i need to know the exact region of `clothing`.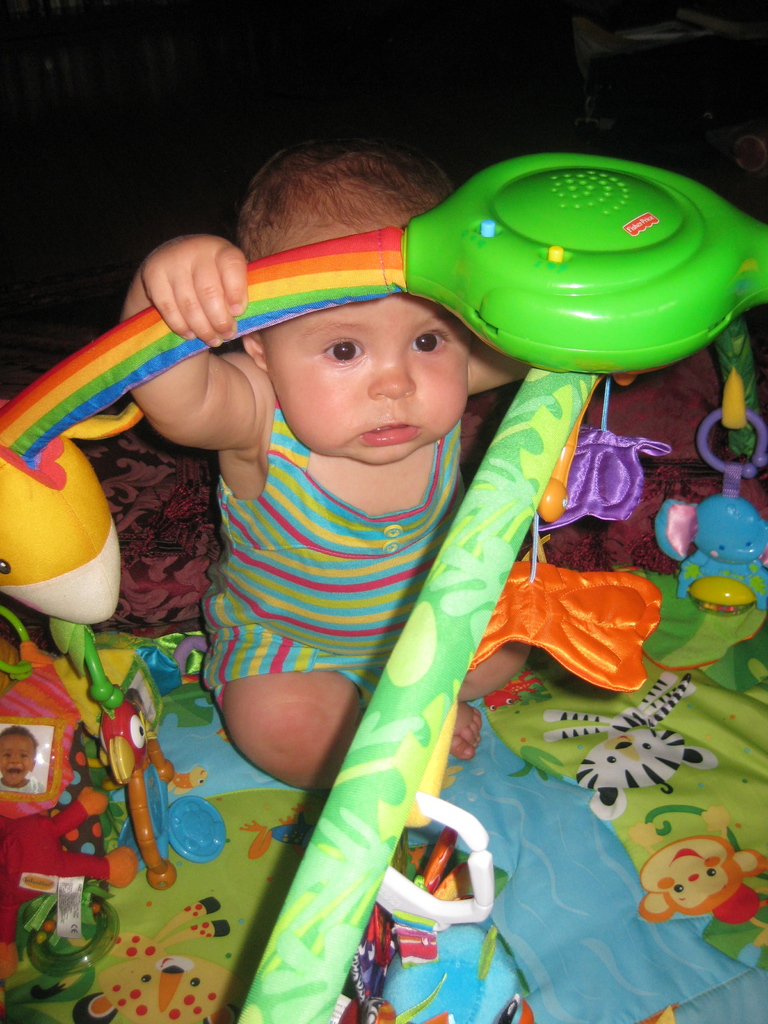
Region: 198, 399, 470, 708.
